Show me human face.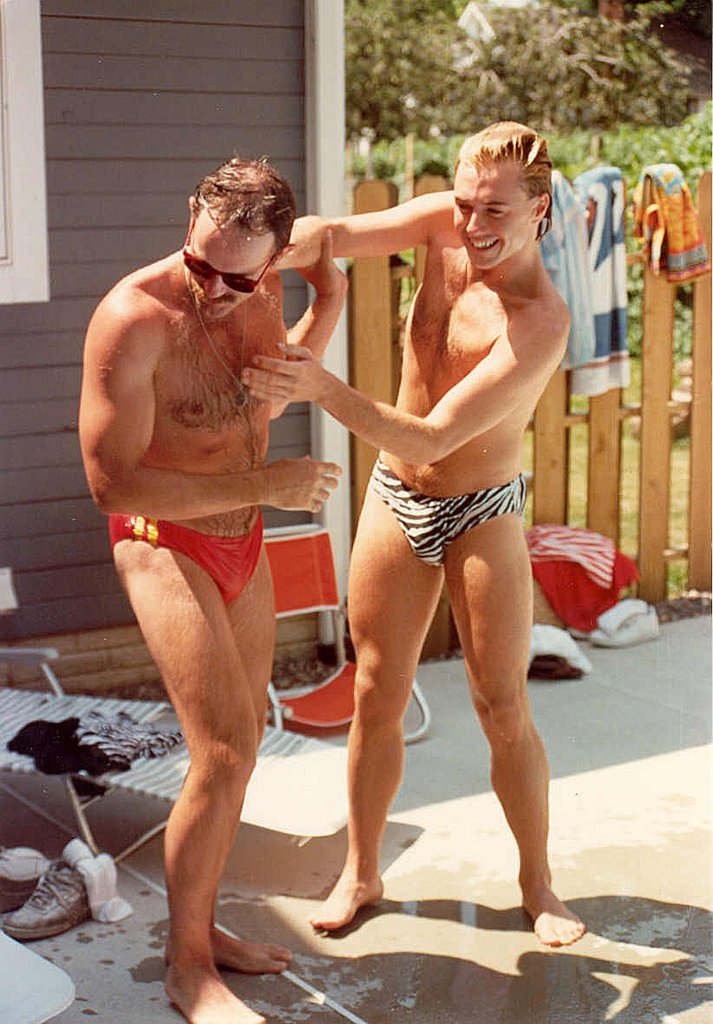
human face is here: (left=451, top=156, right=534, bottom=268).
